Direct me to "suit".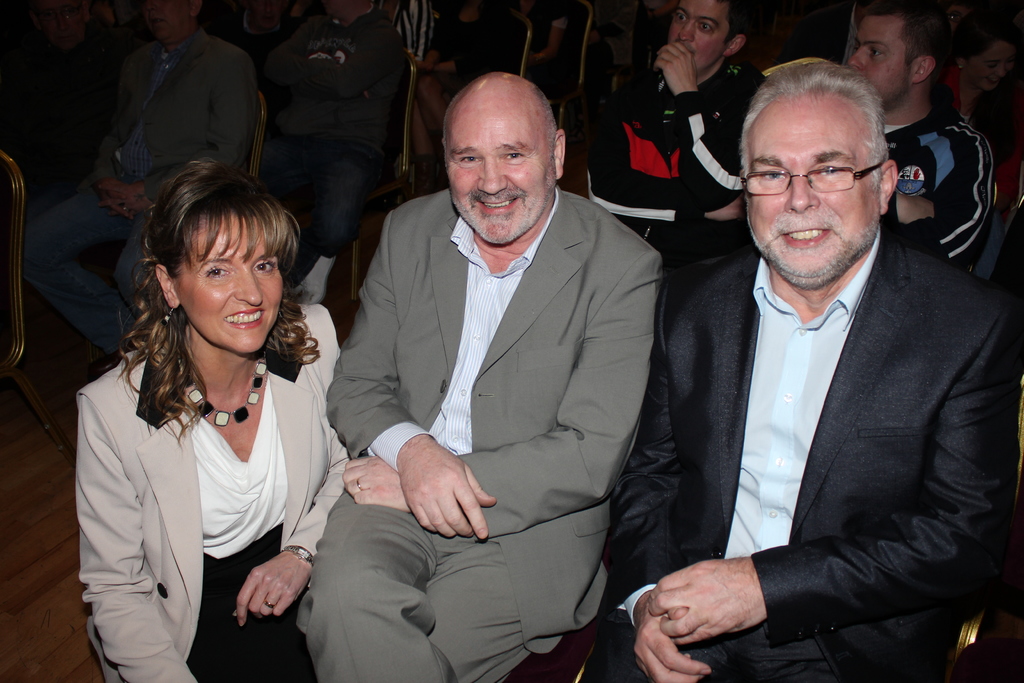
Direction: Rect(627, 145, 1006, 676).
